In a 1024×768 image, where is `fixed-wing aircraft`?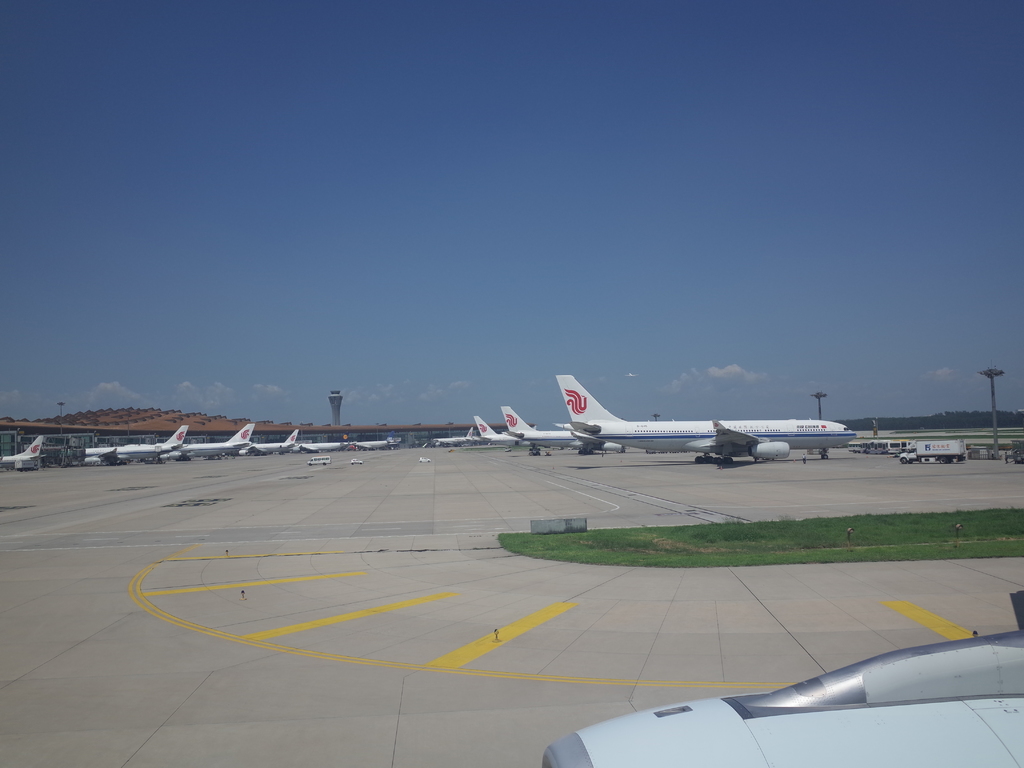
box(497, 408, 575, 444).
